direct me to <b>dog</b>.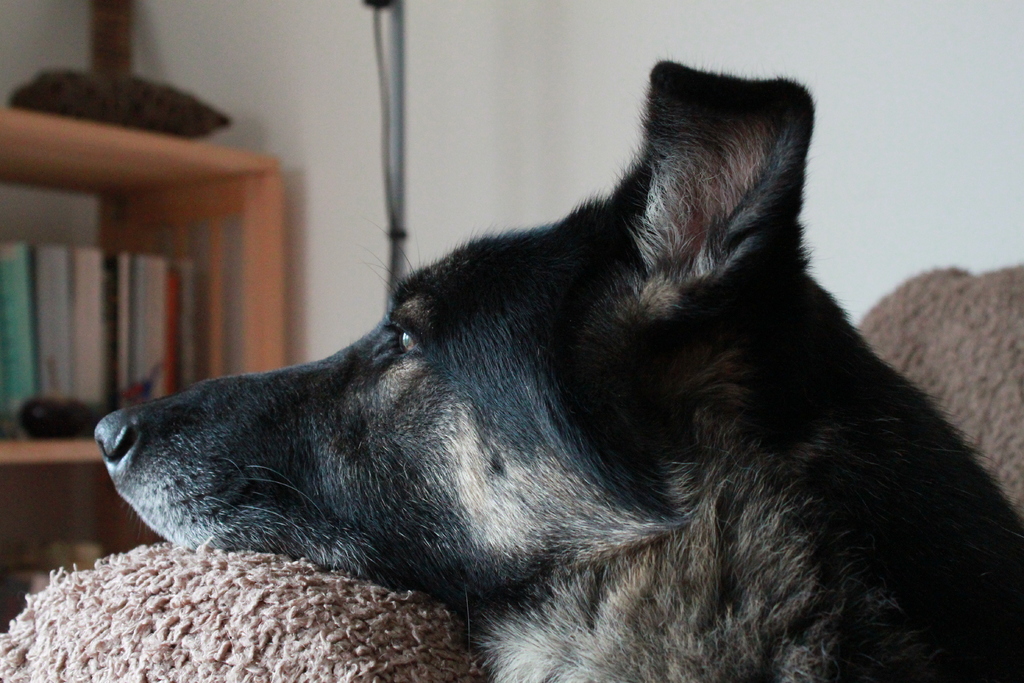
Direction: [x1=86, y1=56, x2=1023, y2=682].
